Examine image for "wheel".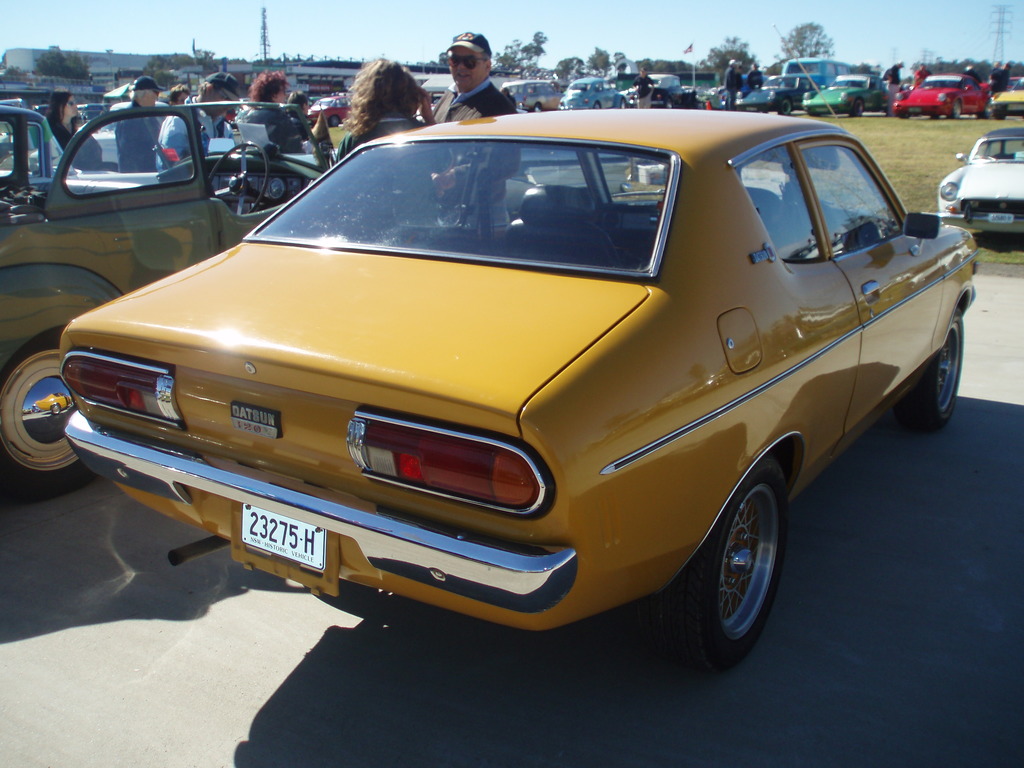
Examination result: [x1=531, y1=103, x2=541, y2=111].
